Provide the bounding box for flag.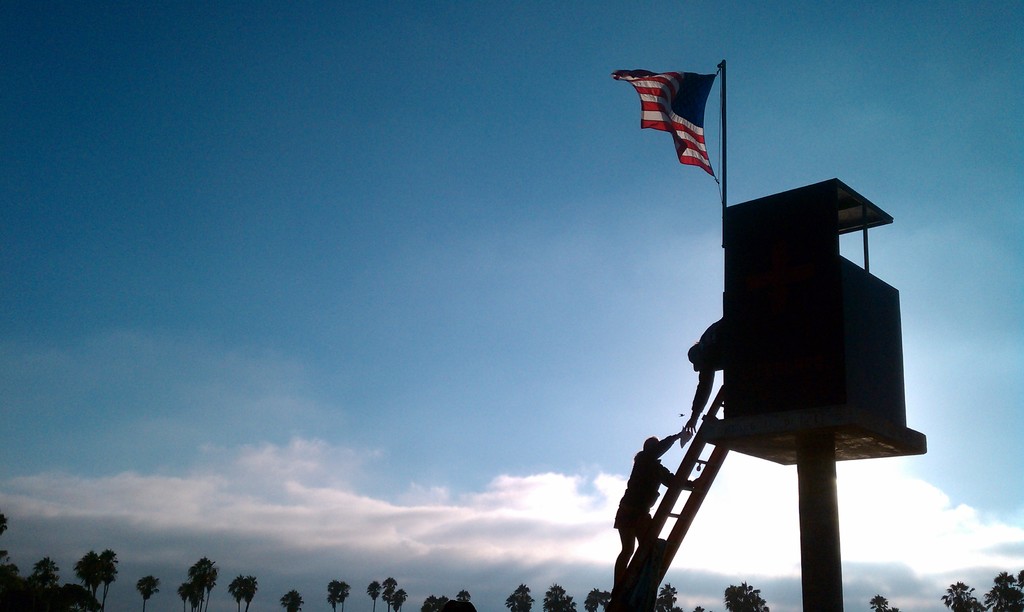
<bbox>620, 55, 718, 174</bbox>.
